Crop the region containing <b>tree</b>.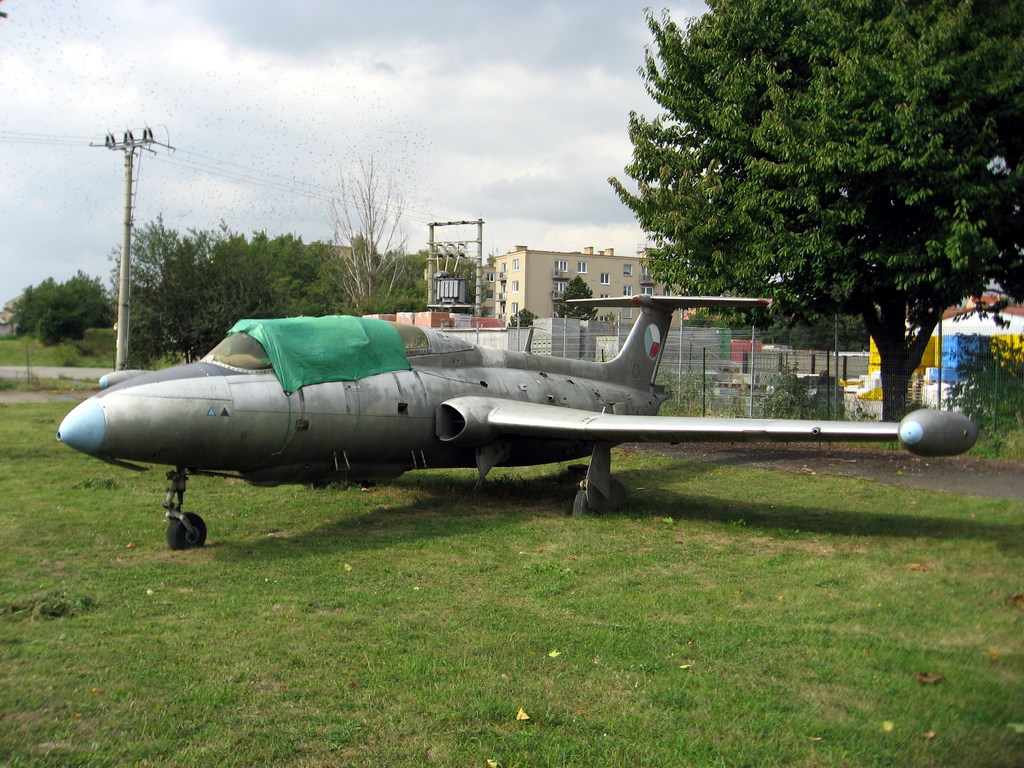
Crop region: 507,307,539,328.
